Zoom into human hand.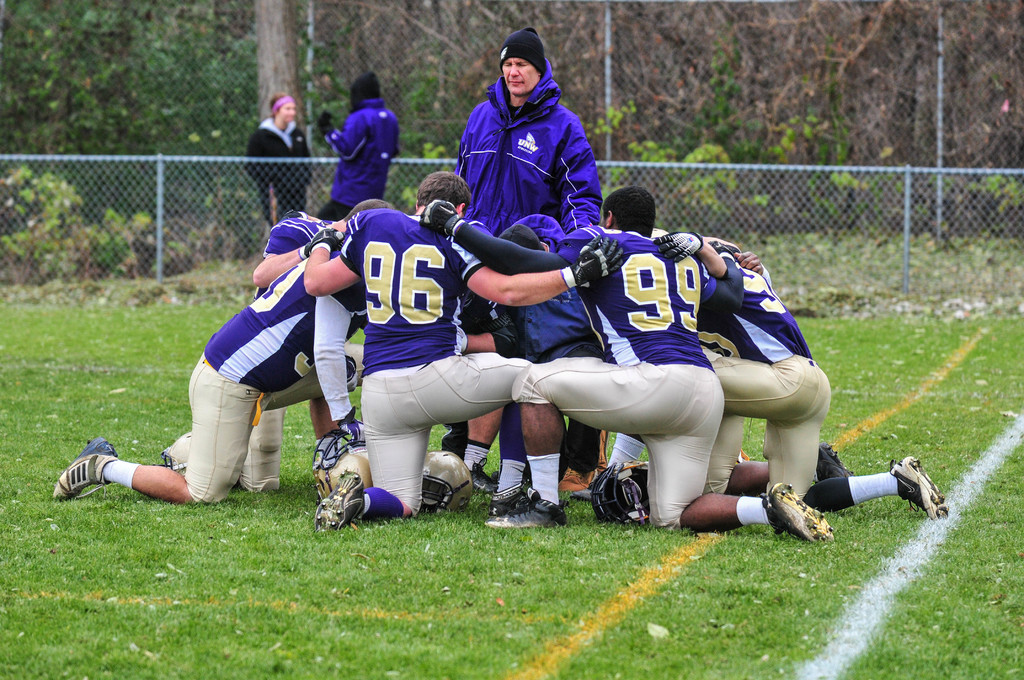
Zoom target: crop(342, 421, 367, 442).
